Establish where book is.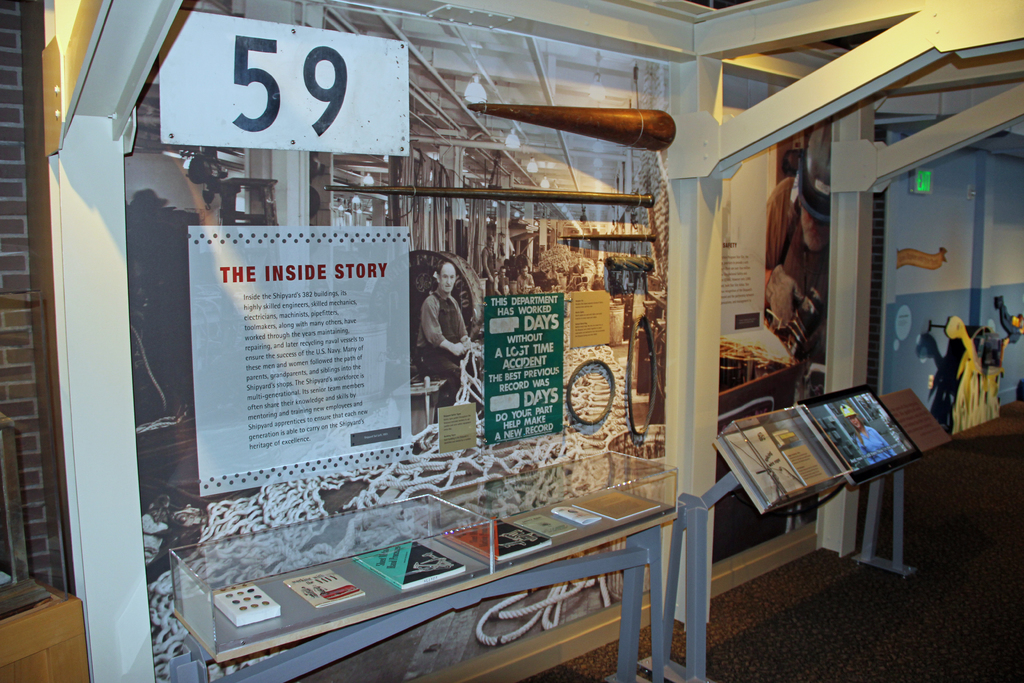
Established at bbox=[521, 512, 581, 538].
